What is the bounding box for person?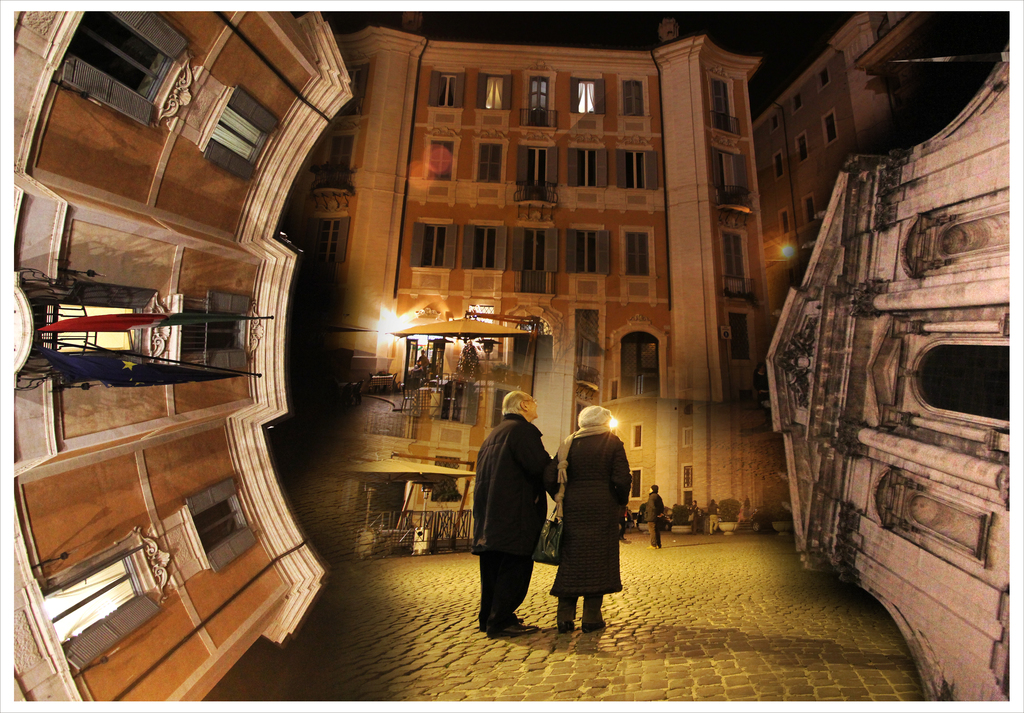
{"x1": 639, "y1": 485, "x2": 666, "y2": 548}.
